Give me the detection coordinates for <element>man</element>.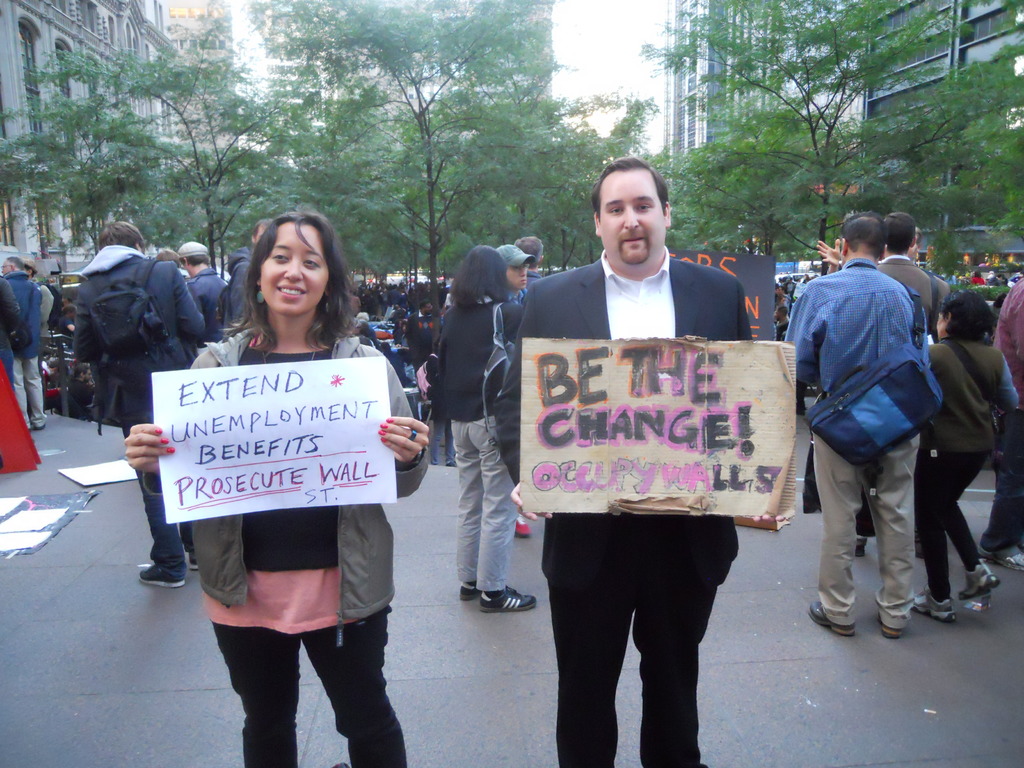
{"x1": 225, "y1": 212, "x2": 278, "y2": 333}.
